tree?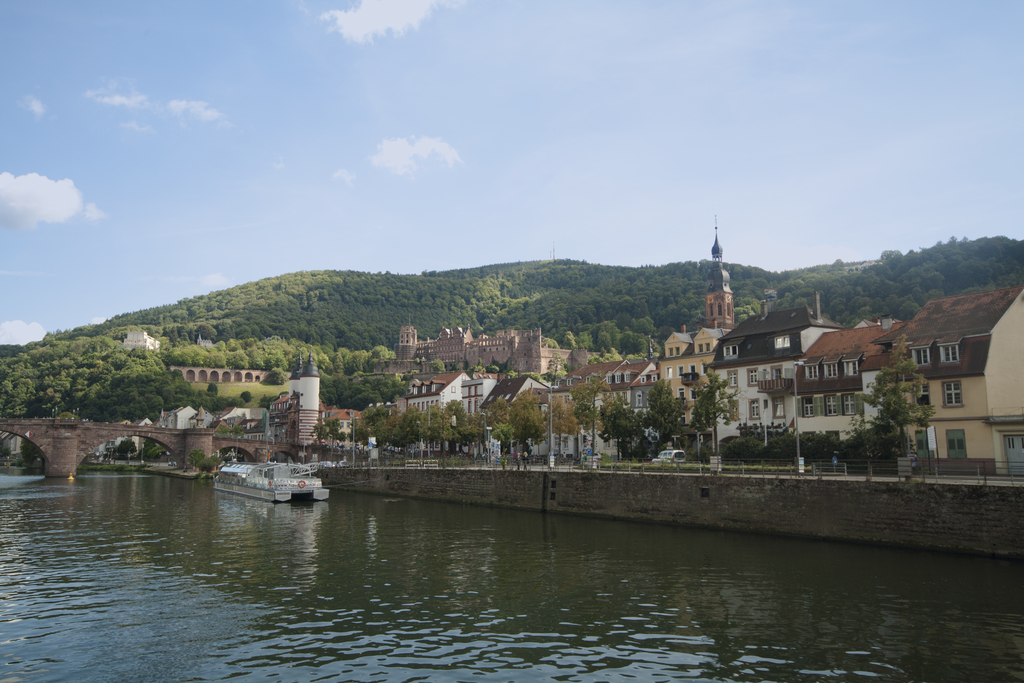
{"x1": 849, "y1": 329, "x2": 942, "y2": 468}
